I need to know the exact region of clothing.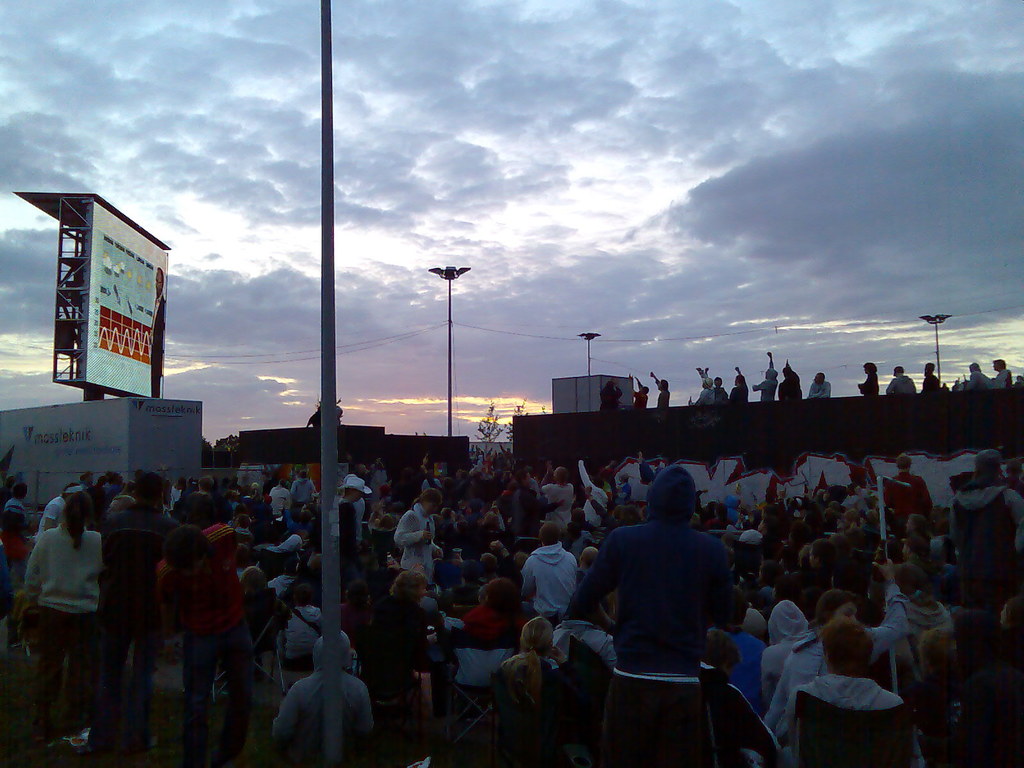
Region: <box>783,370,805,403</box>.
